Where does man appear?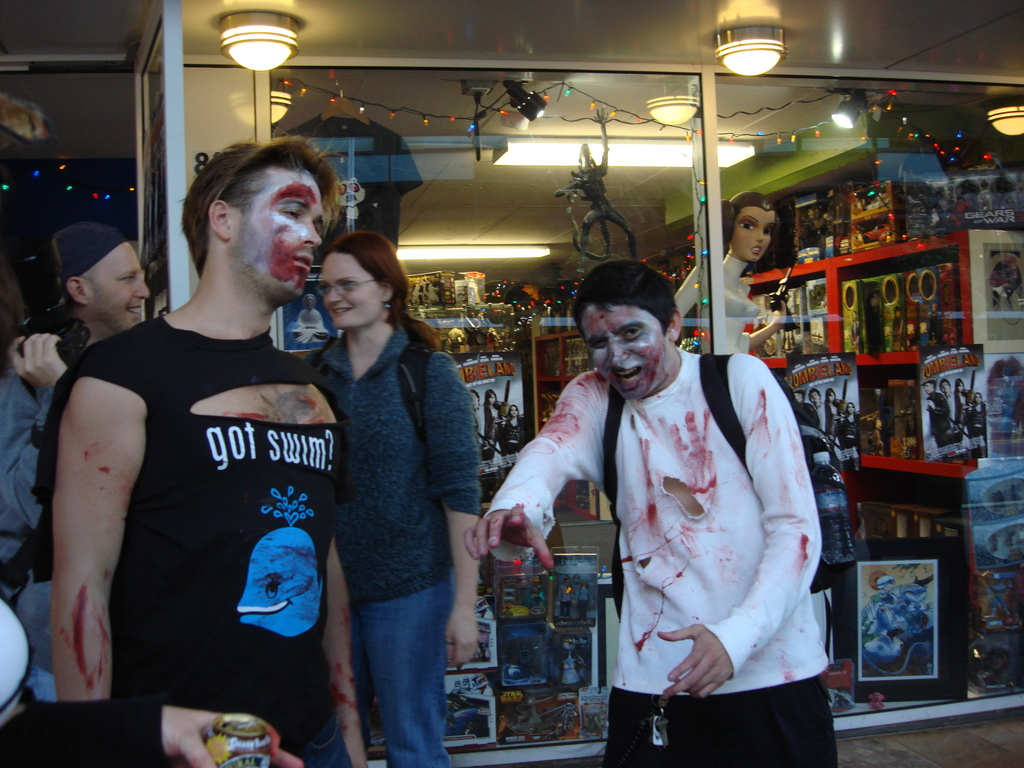
Appears at [9,211,180,595].
